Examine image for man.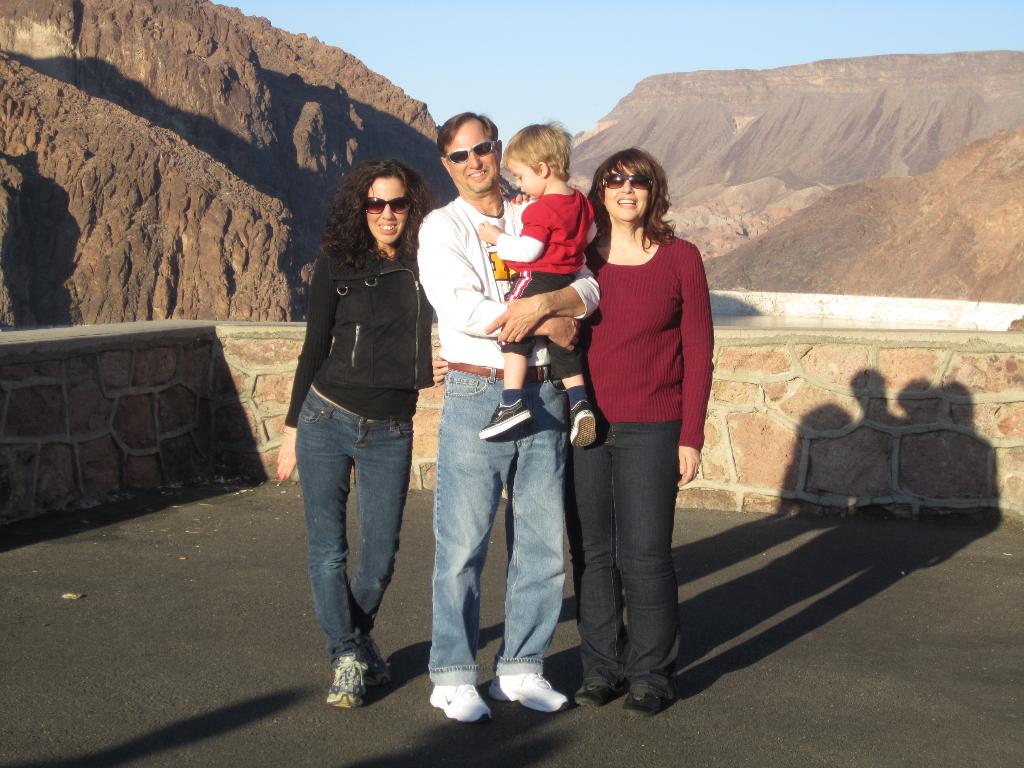
Examination result: x1=411 y1=110 x2=609 y2=728.
